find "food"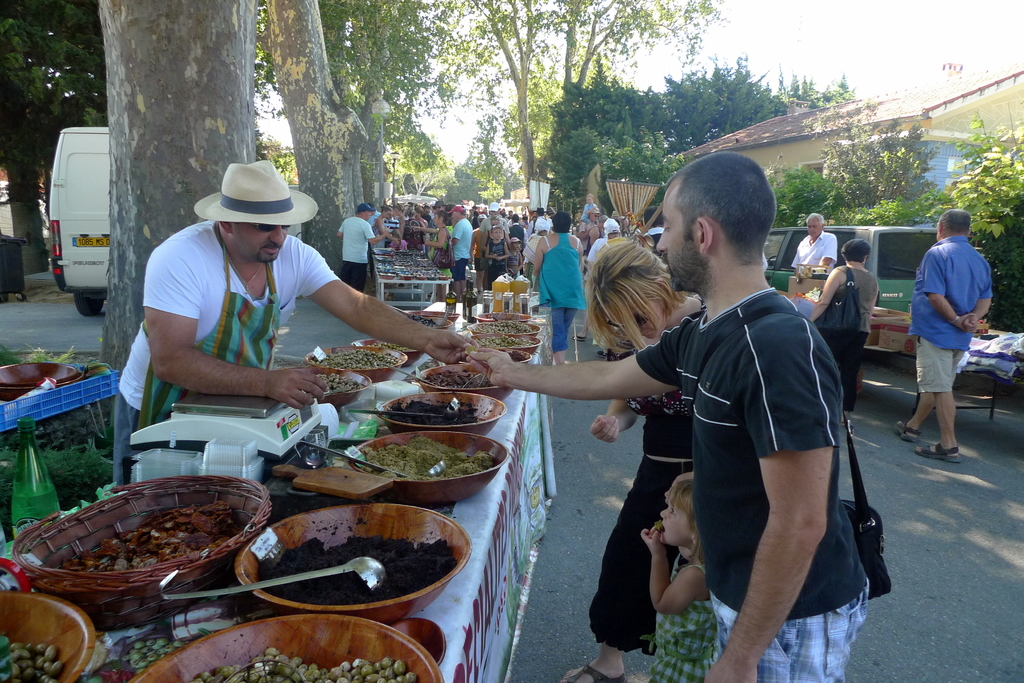
BBox(318, 350, 402, 376)
